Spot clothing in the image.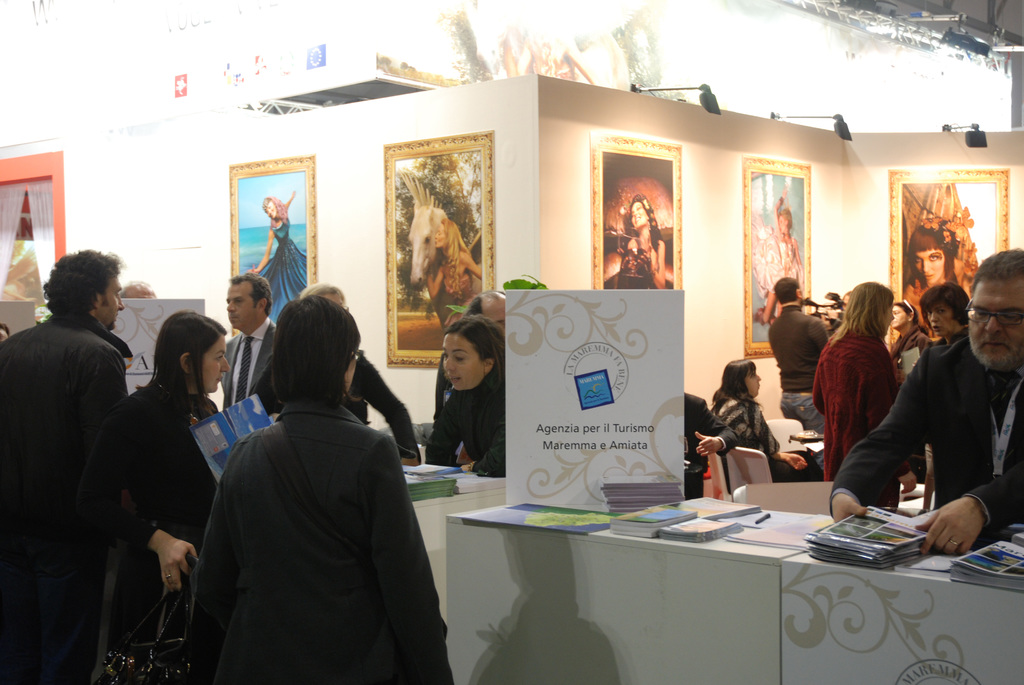
clothing found at <region>886, 326, 936, 379</region>.
